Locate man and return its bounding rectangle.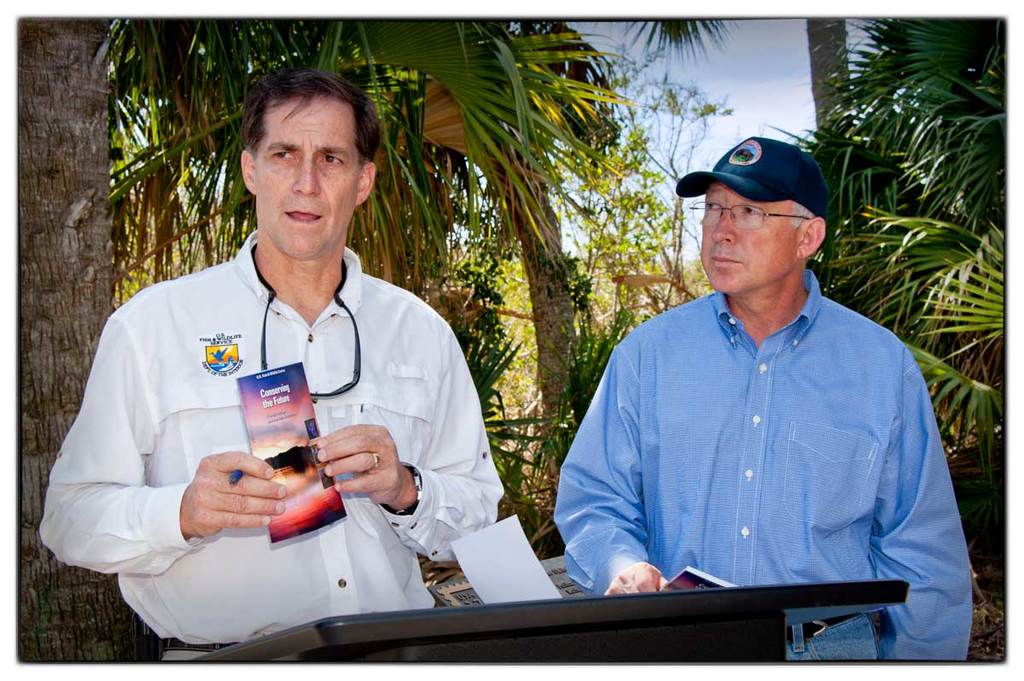
{"x1": 37, "y1": 65, "x2": 503, "y2": 664}.
